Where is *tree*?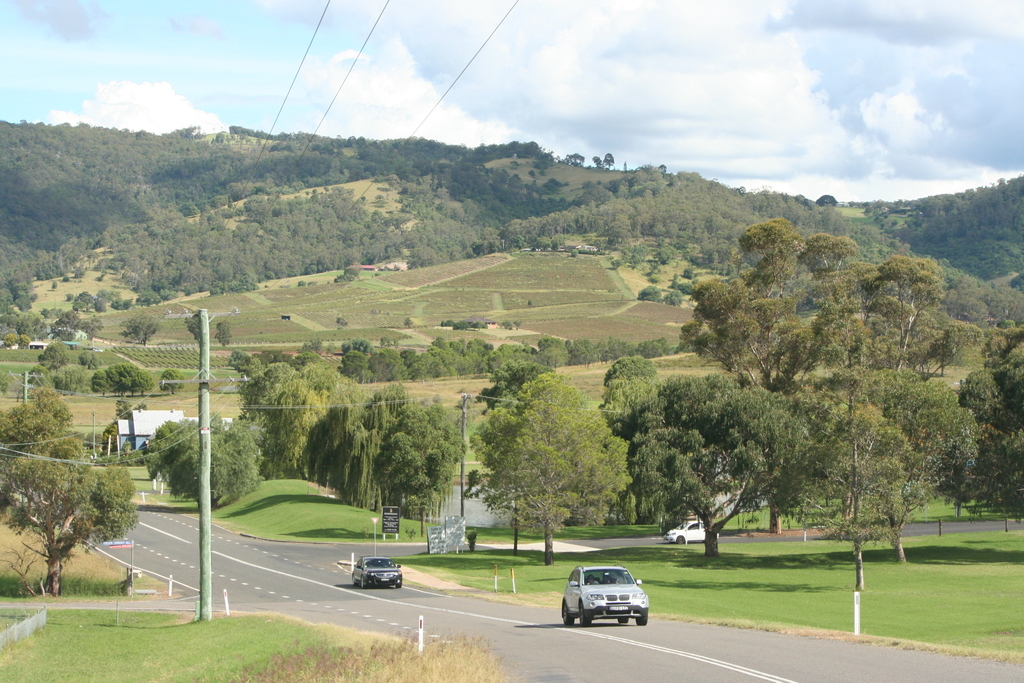
x1=472, y1=379, x2=620, y2=552.
